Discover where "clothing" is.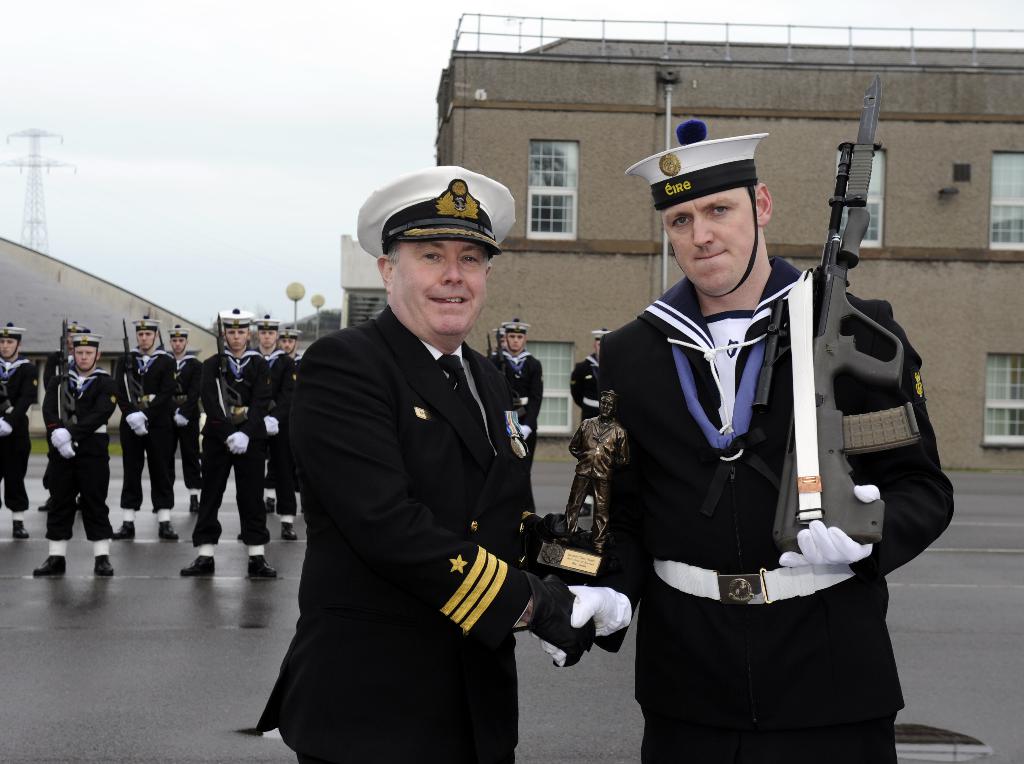
Discovered at [x1=0, y1=354, x2=39, y2=528].
